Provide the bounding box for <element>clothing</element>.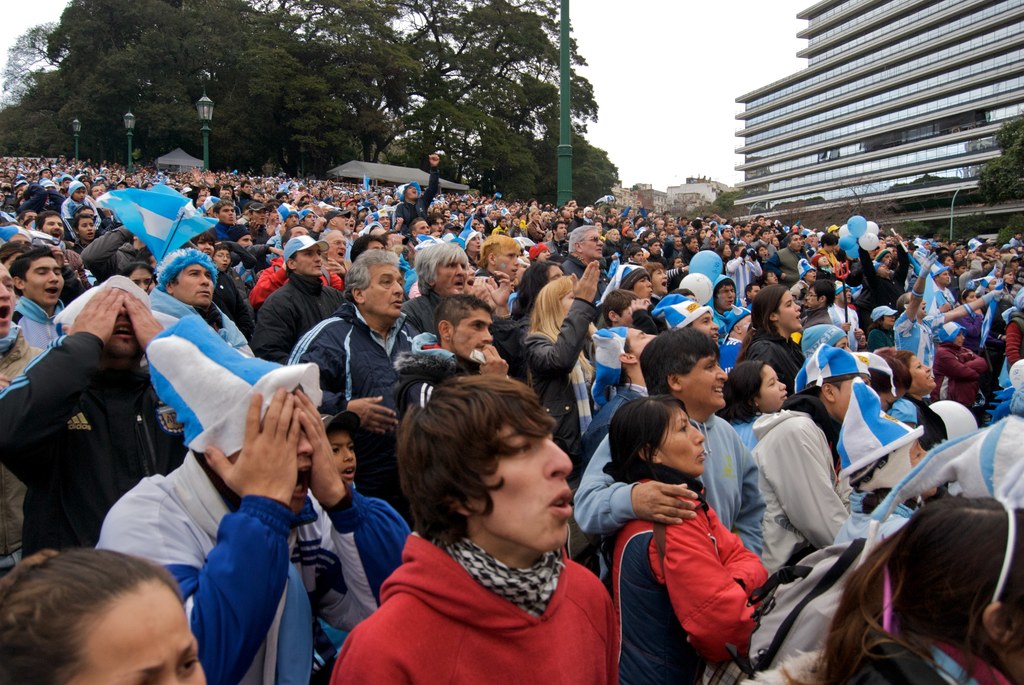
rect(246, 255, 347, 322).
